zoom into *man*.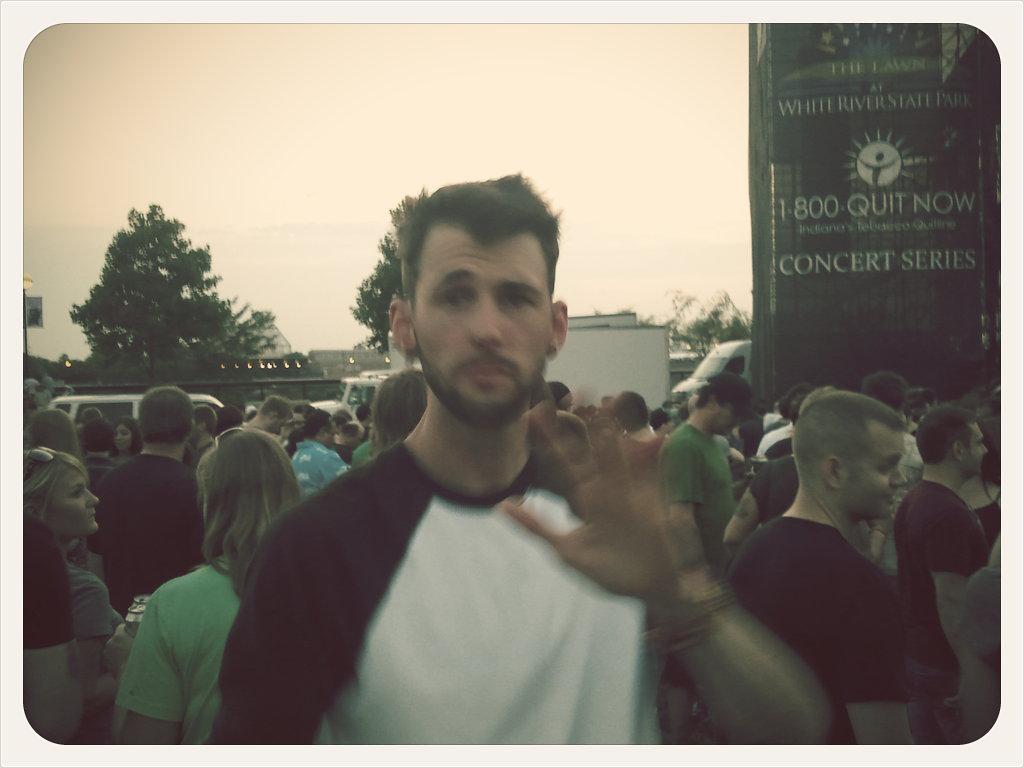
Zoom target: (left=233, top=191, right=778, bottom=747).
